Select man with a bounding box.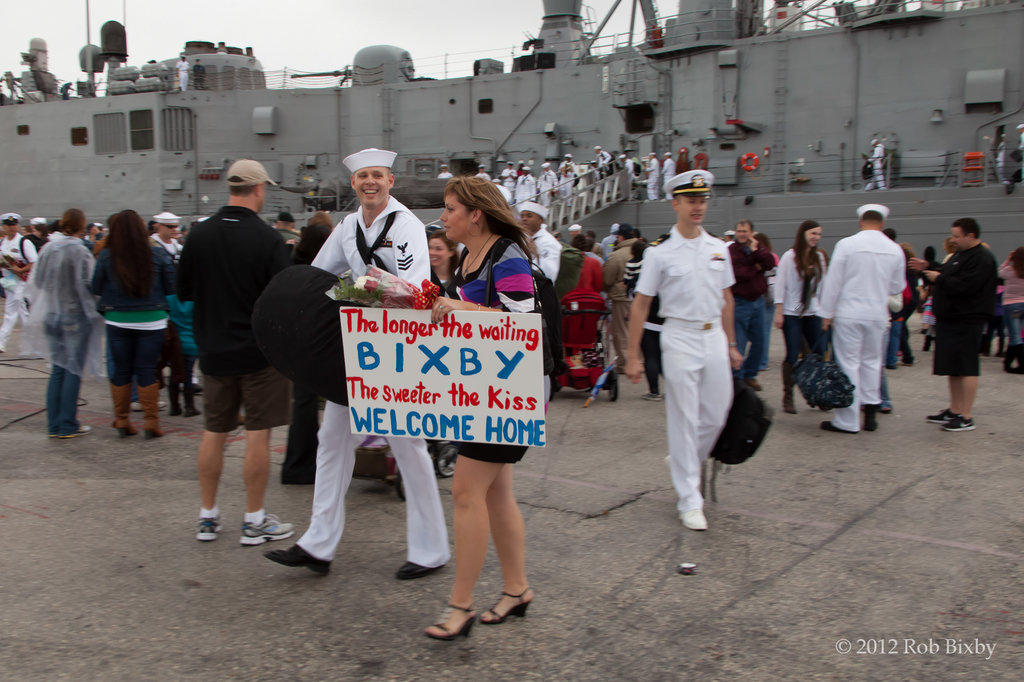
box=[175, 55, 191, 89].
